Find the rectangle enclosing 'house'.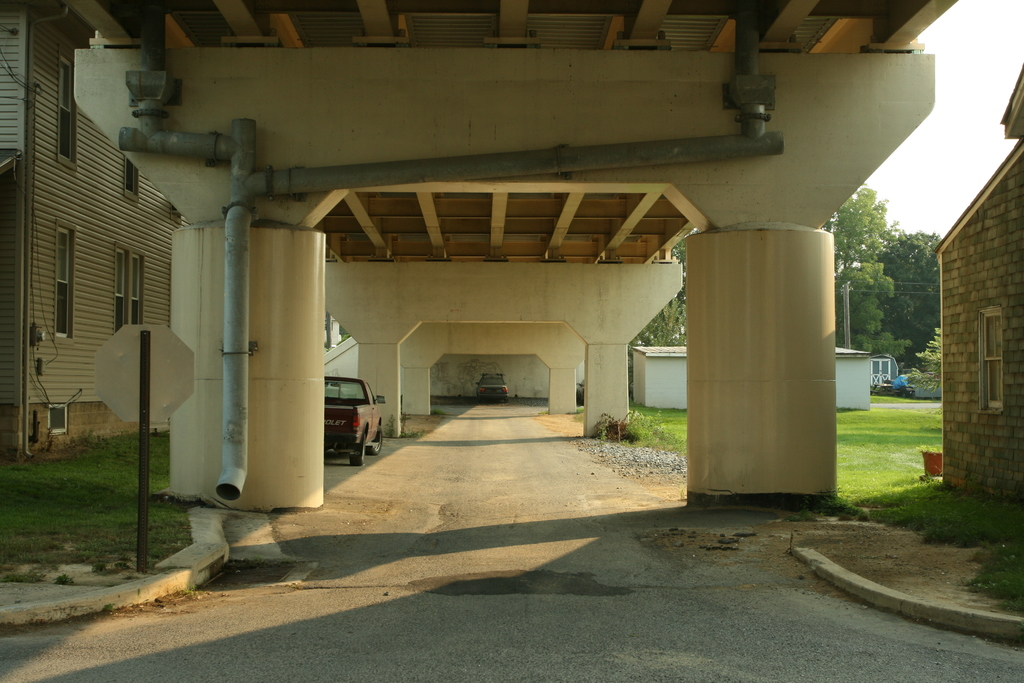
[left=0, top=0, right=189, bottom=460].
